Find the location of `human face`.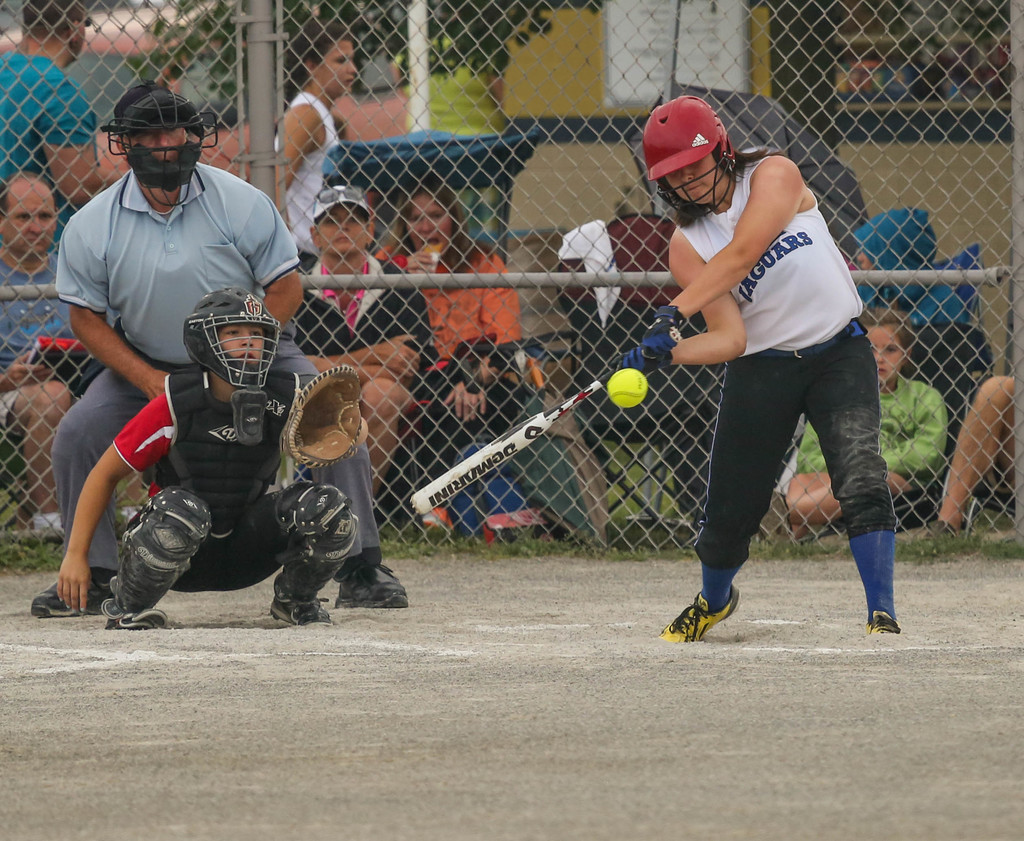
Location: <bbox>3, 177, 55, 258</bbox>.
